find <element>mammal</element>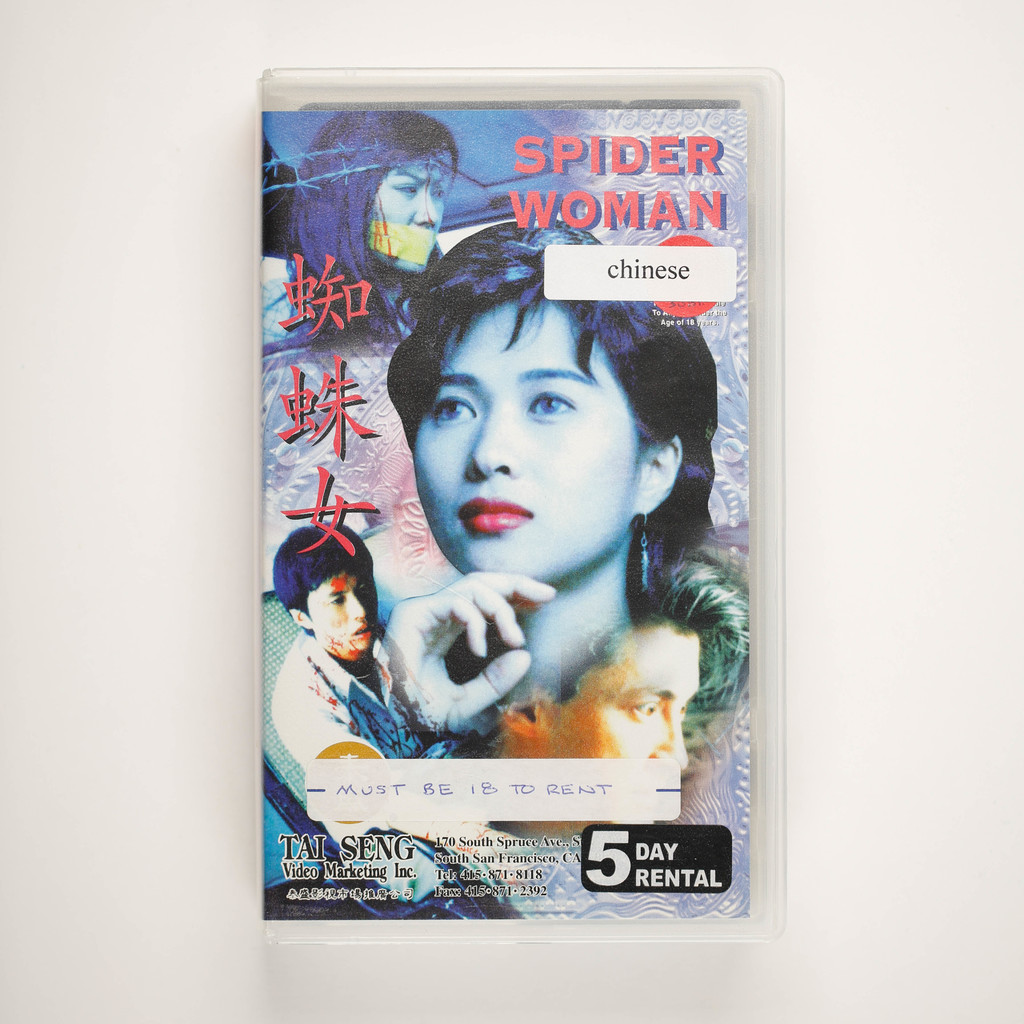
box(502, 547, 735, 829)
